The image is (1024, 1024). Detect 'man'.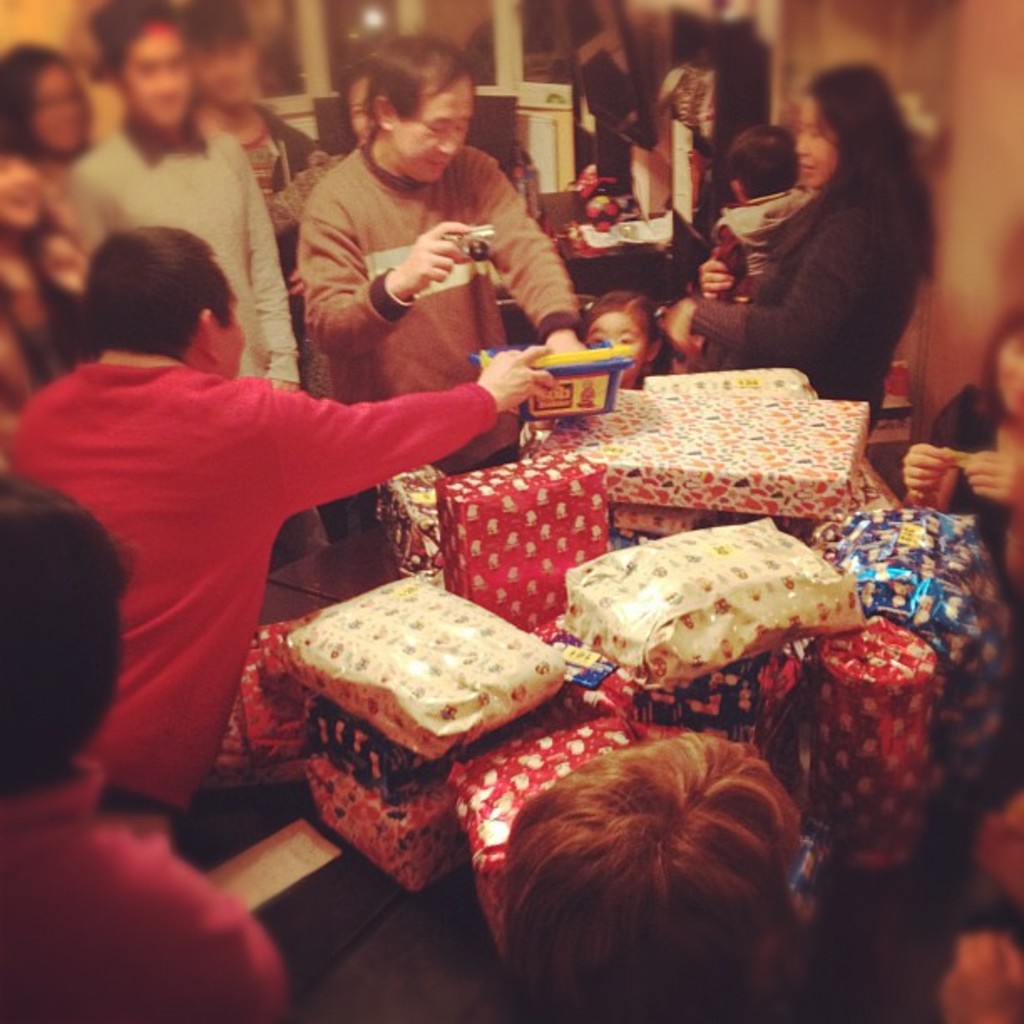
Detection: <box>0,219,559,850</box>.
